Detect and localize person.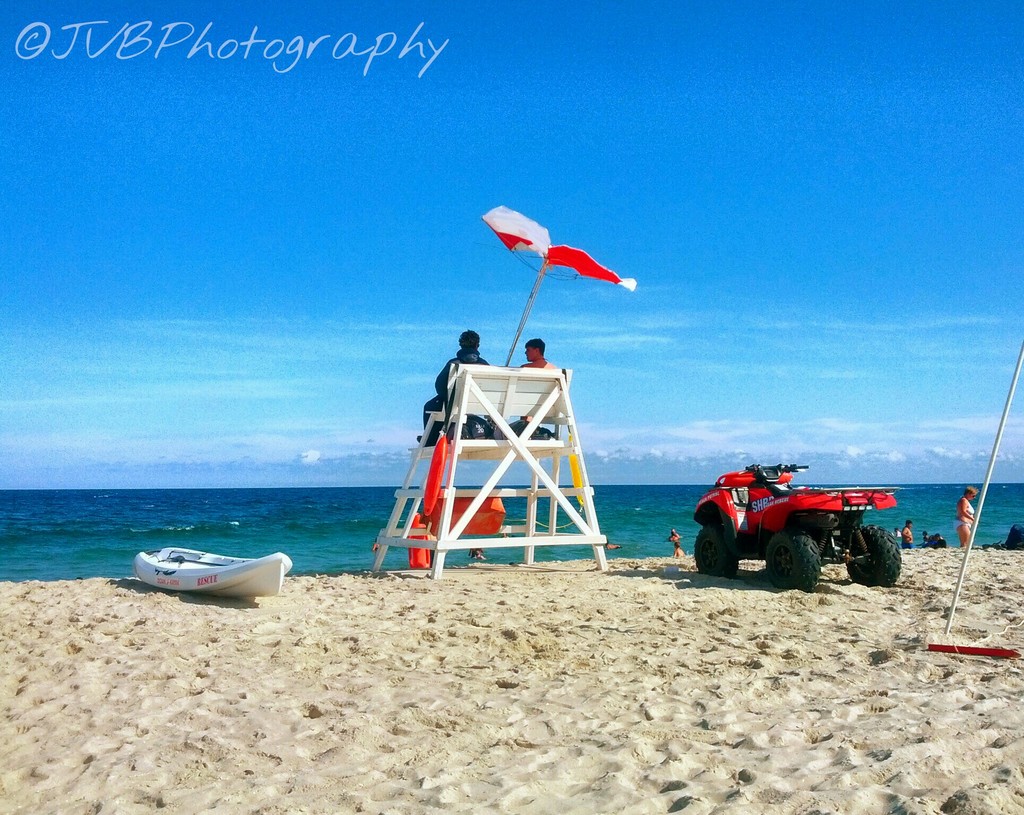
Localized at detection(506, 336, 561, 425).
